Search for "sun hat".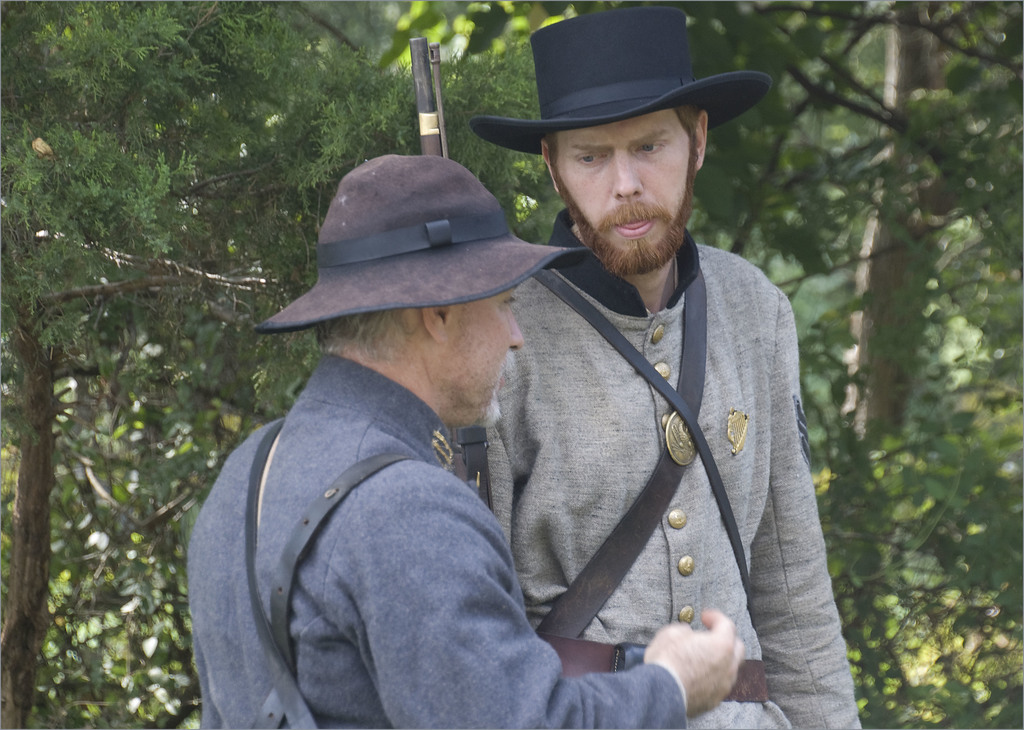
Found at region(259, 147, 602, 379).
